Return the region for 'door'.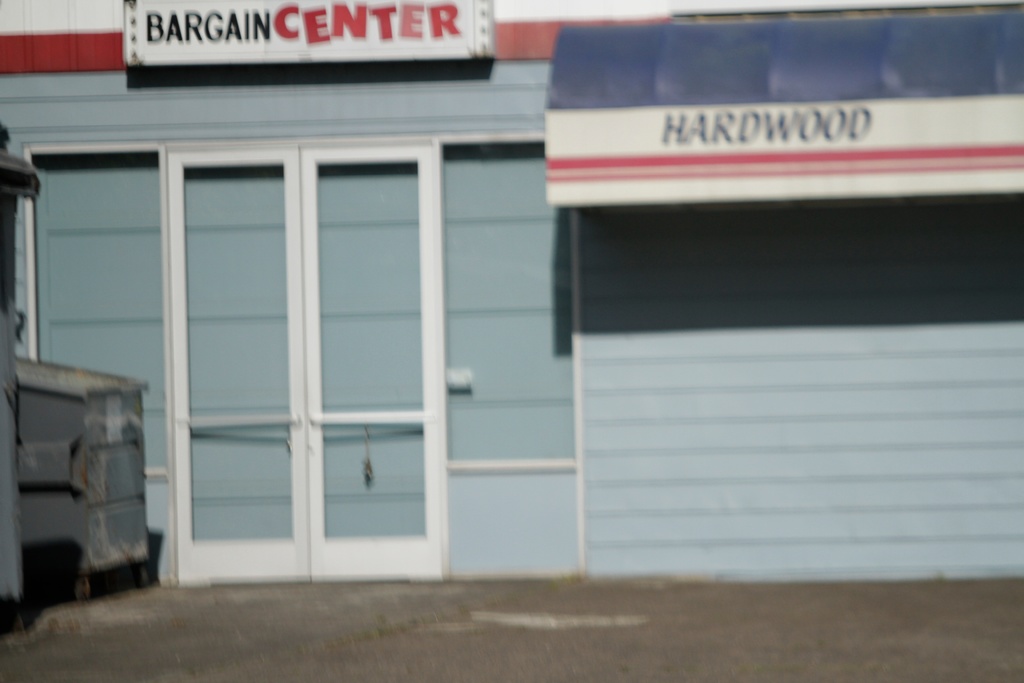
133,114,461,588.
